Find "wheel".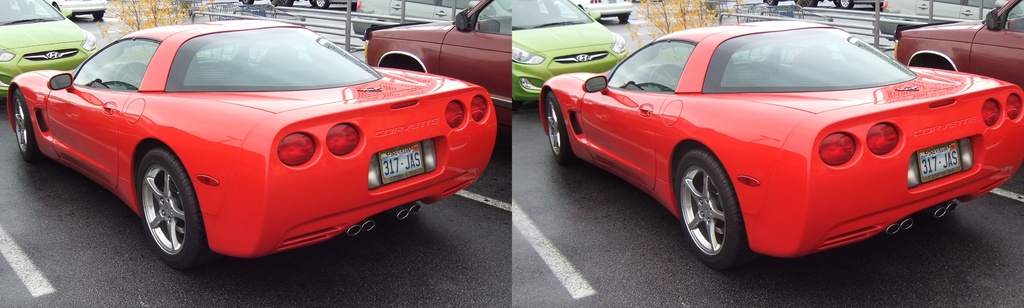
BBox(686, 158, 753, 261).
